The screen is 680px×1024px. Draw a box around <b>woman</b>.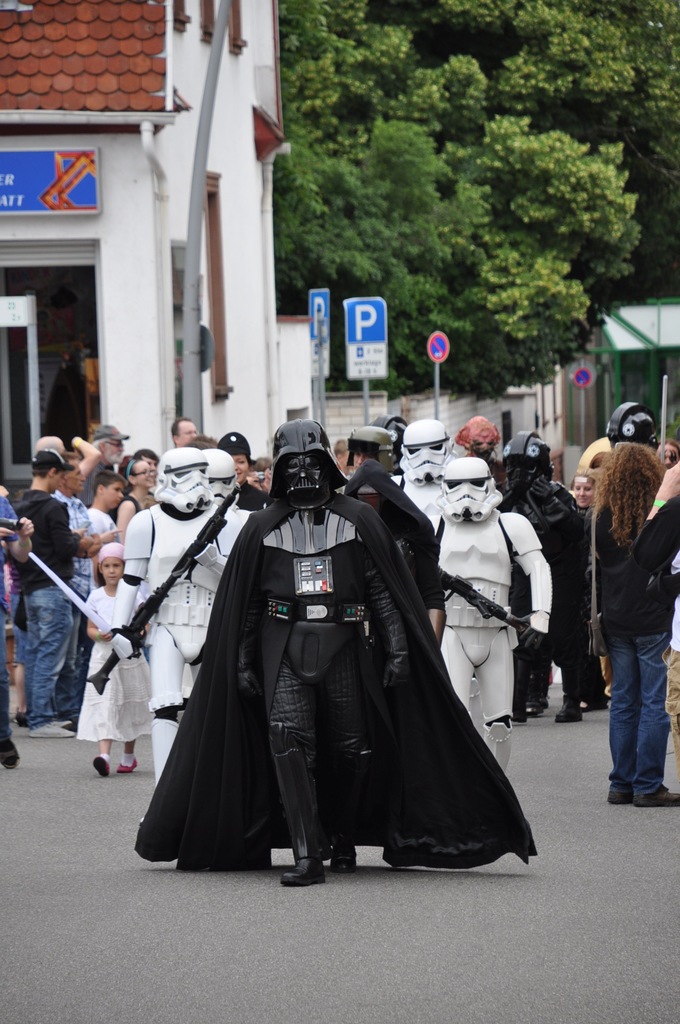
Rect(115, 455, 154, 541).
